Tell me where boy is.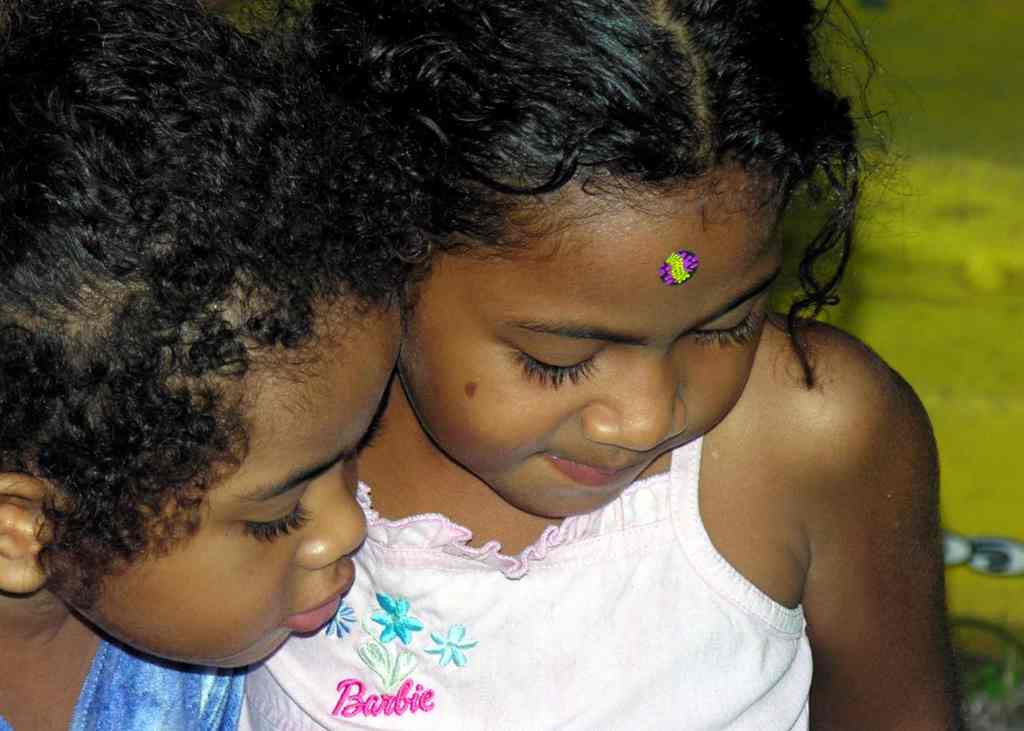
boy is at [0,0,428,730].
